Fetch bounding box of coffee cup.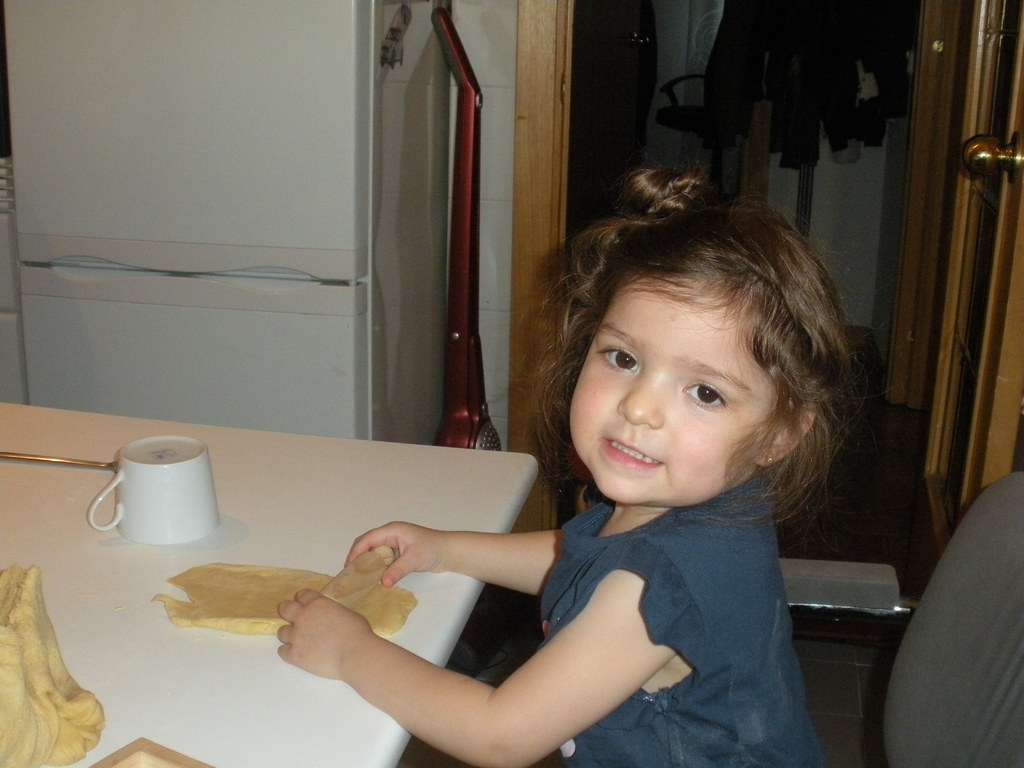
Bbox: <bbox>86, 436, 220, 550</bbox>.
